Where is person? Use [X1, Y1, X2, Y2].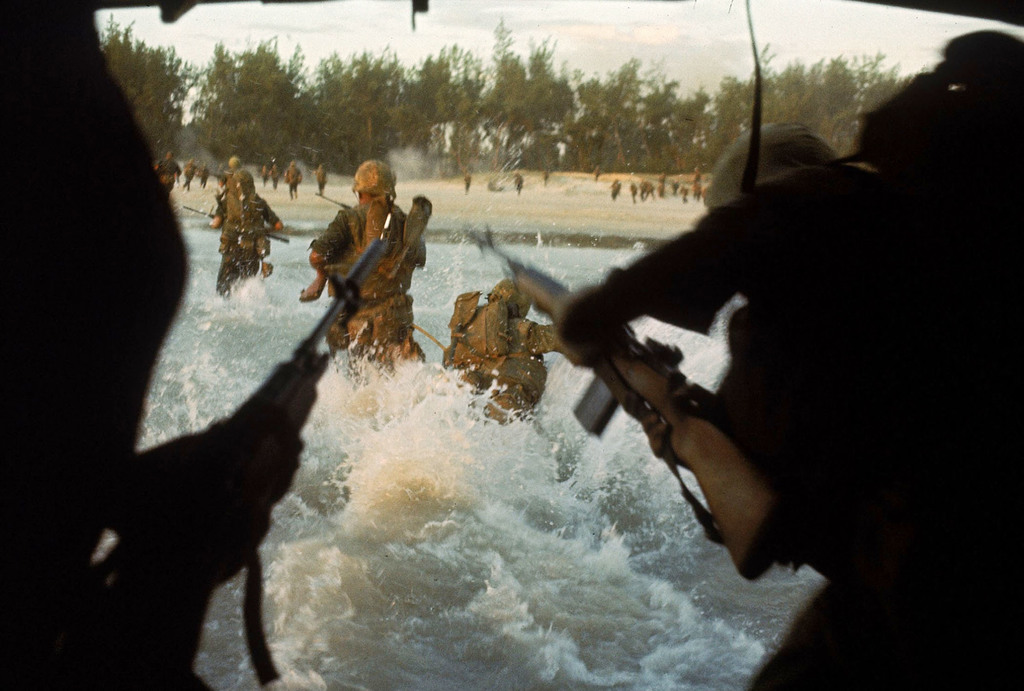
[308, 158, 427, 369].
